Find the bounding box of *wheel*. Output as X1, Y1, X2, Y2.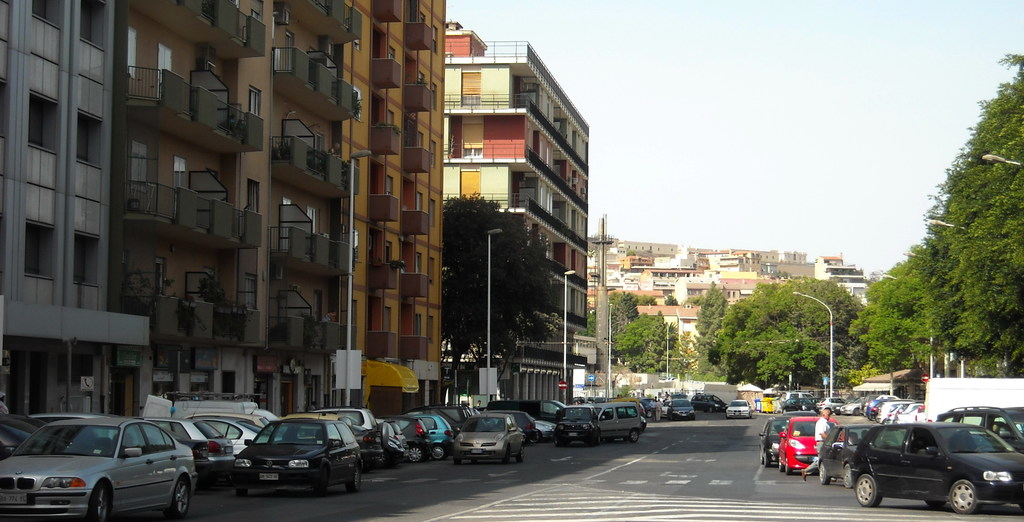
555, 436, 565, 449.
